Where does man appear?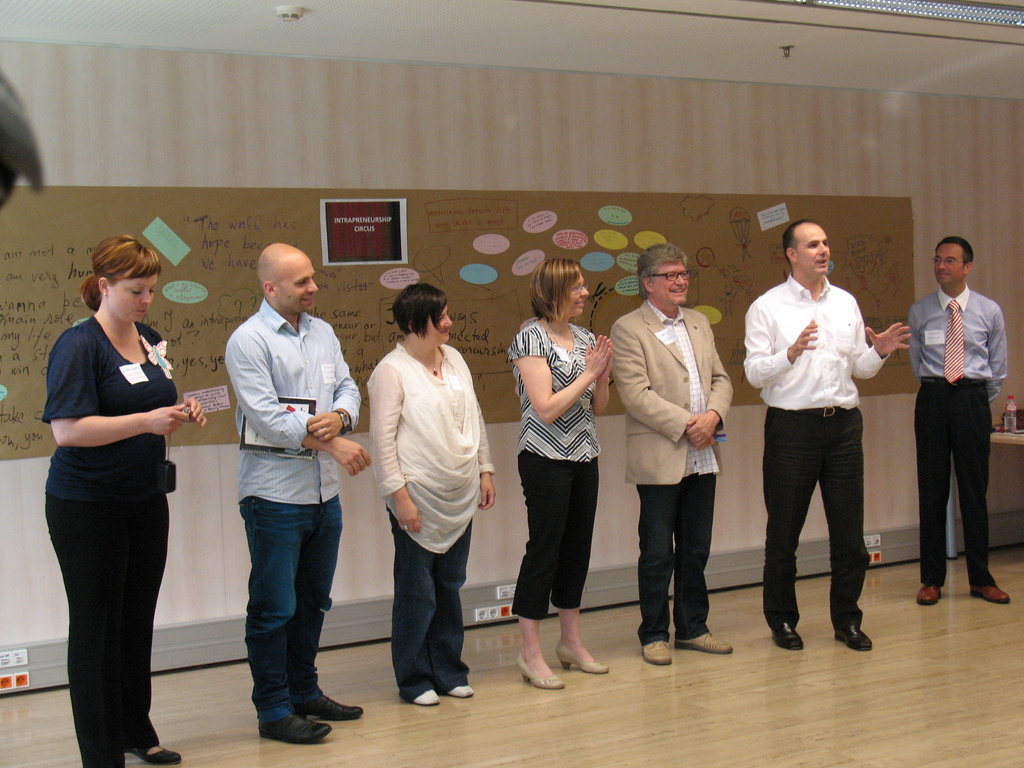
Appears at Rect(734, 230, 893, 649).
